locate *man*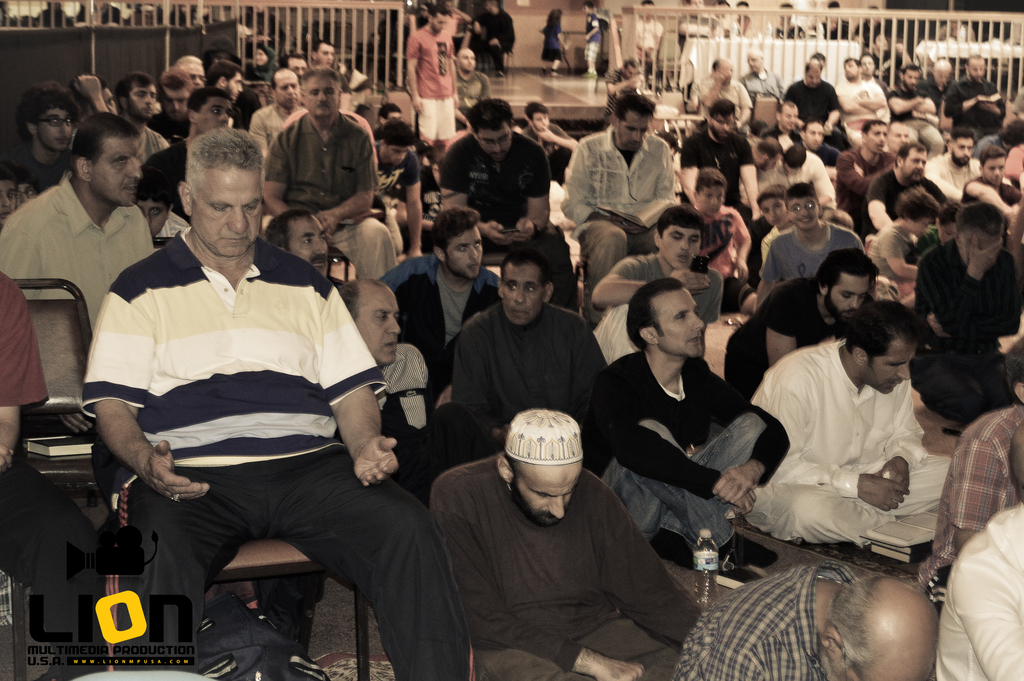
(677,561,938,680)
